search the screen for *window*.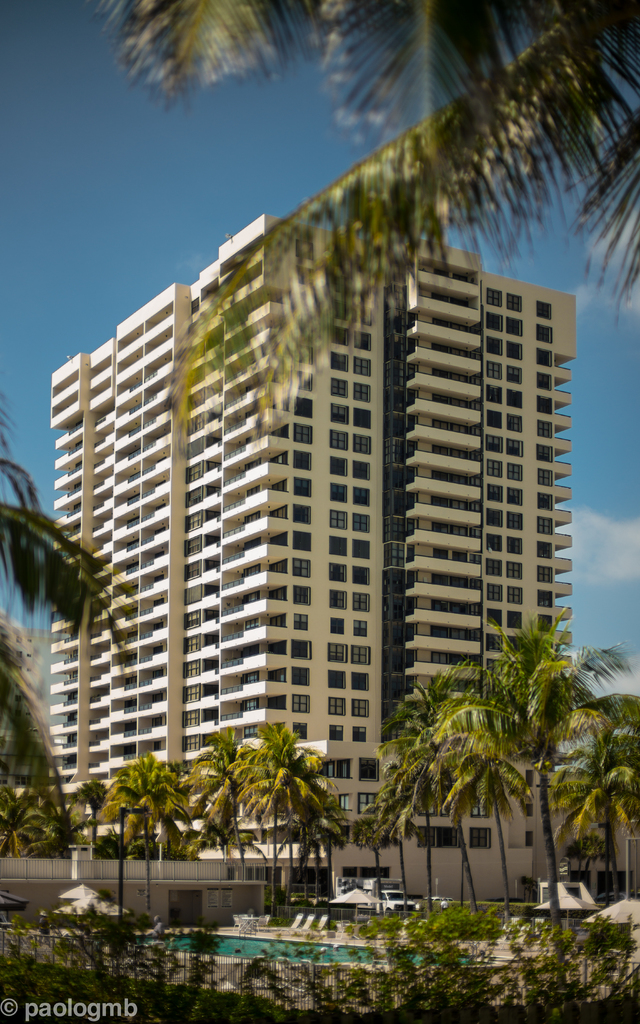
Found at 330,671,348,687.
